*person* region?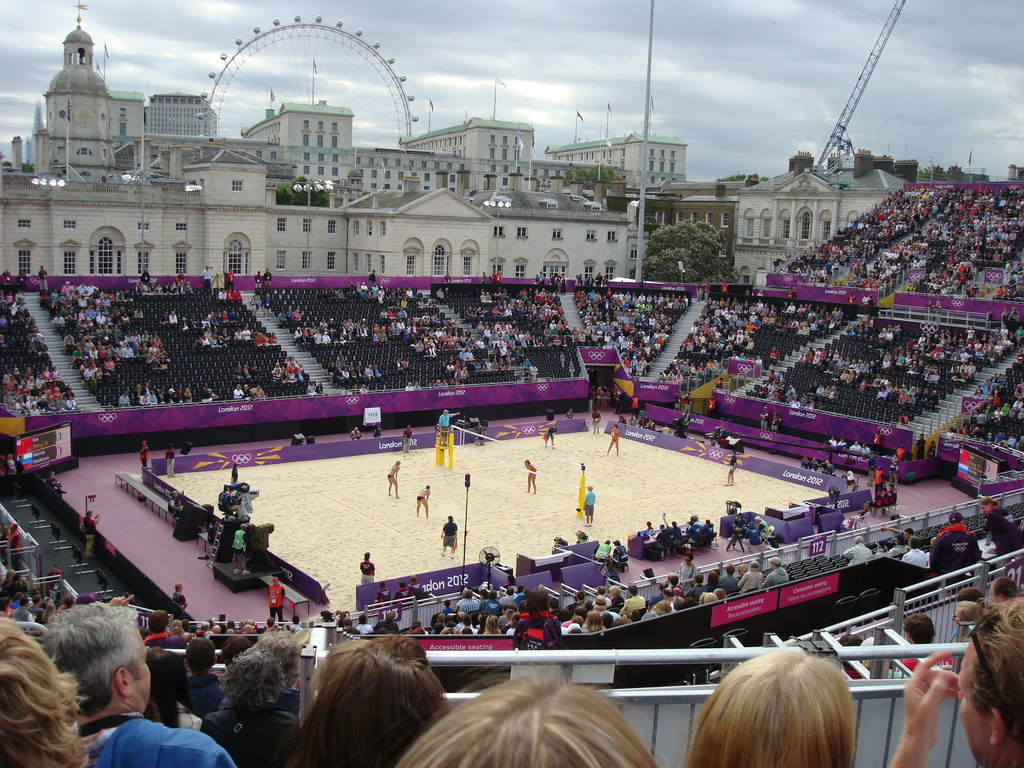
[249,294,258,316]
